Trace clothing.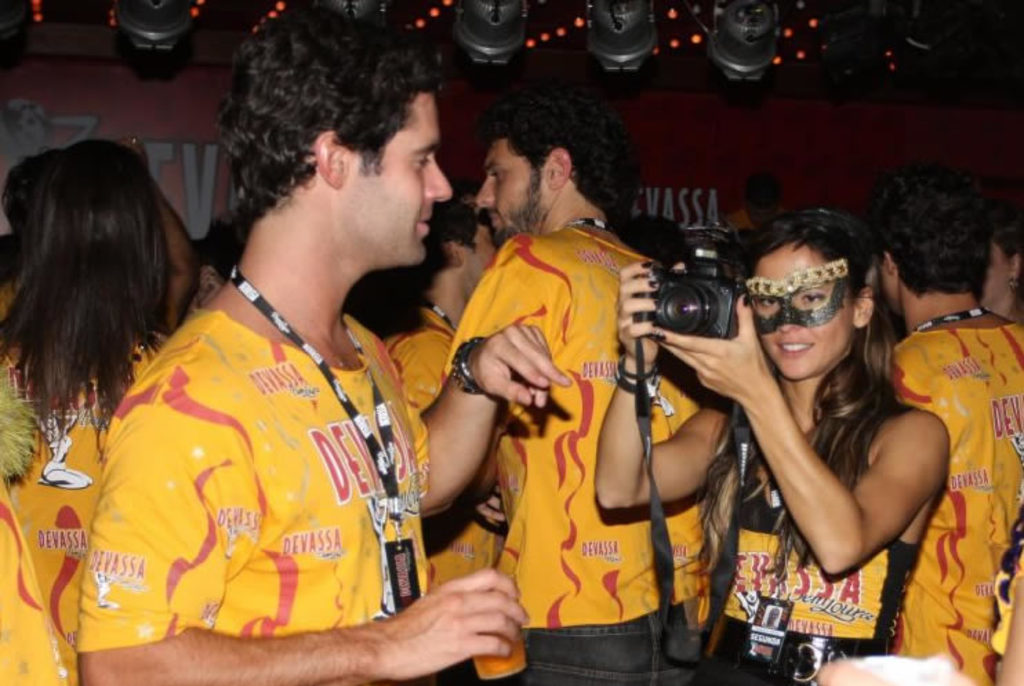
Traced to bbox=(885, 327, 1023, 685).
